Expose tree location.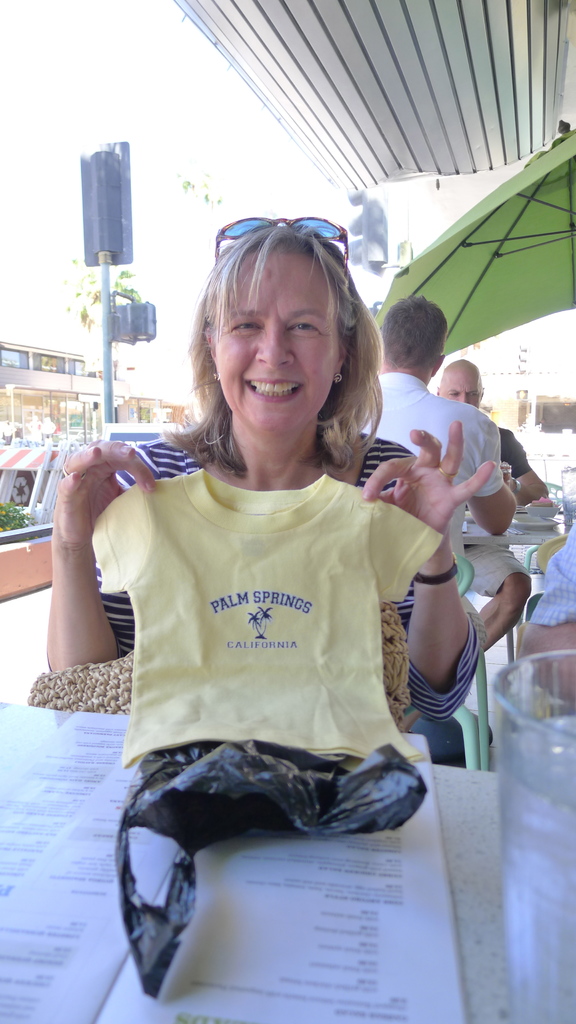
Exposed at crop(55, 227, 180, 412).
